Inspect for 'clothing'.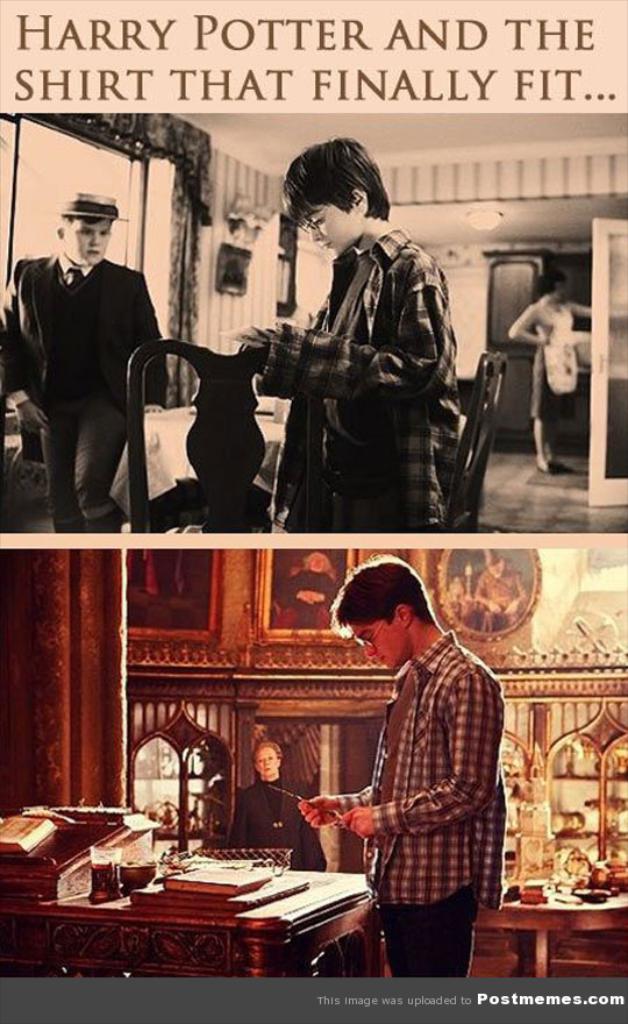
Inspection: detection(5, 257, 163, 521).
